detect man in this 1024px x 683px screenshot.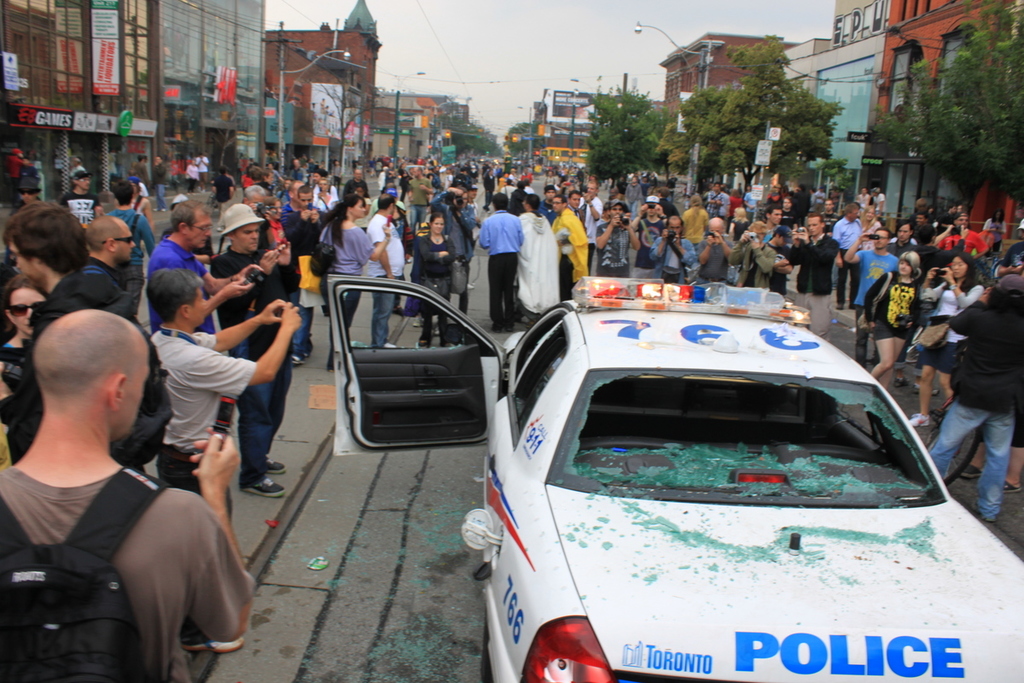
Detection: left=361, top=193, right=406, bottom=353.
